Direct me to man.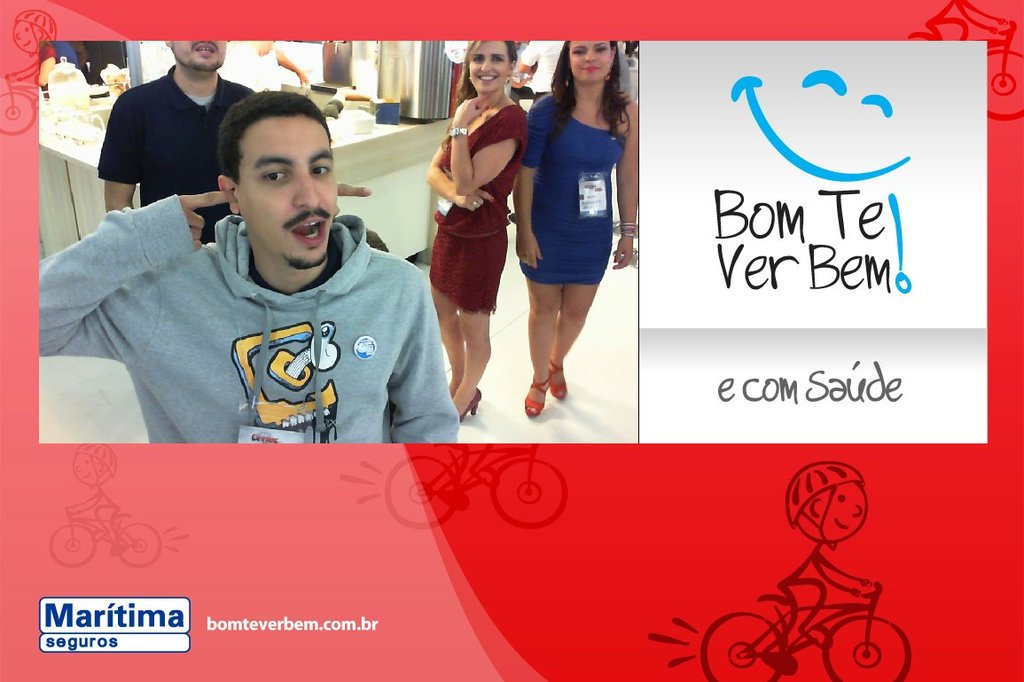
Direction: 219, 40, 277, 93.
